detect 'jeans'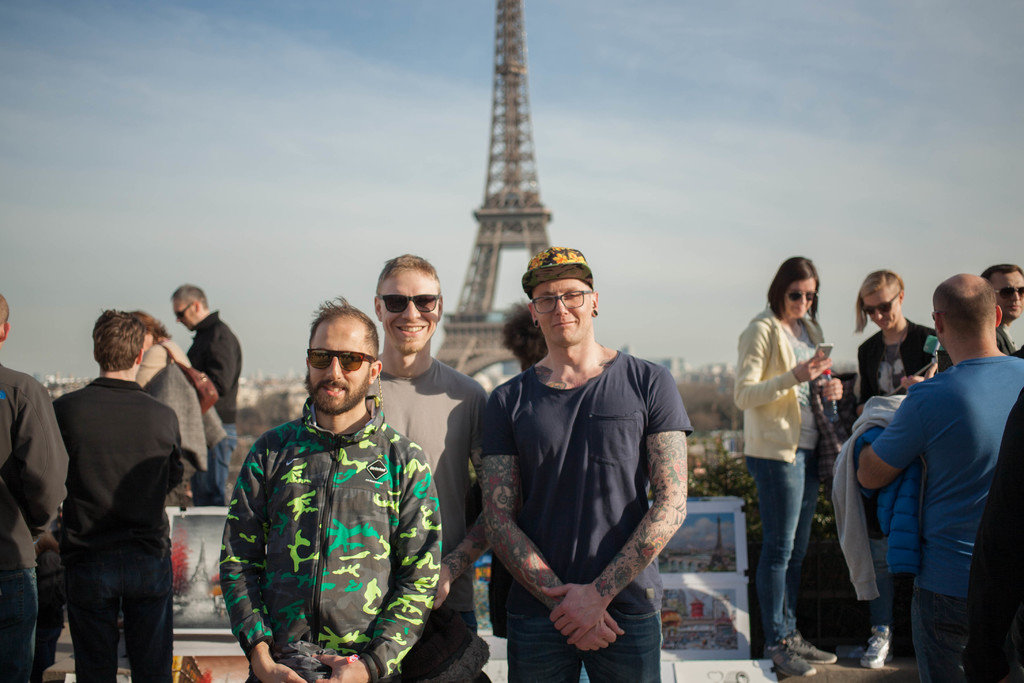
<region>193, 421, 237, 505</region>
